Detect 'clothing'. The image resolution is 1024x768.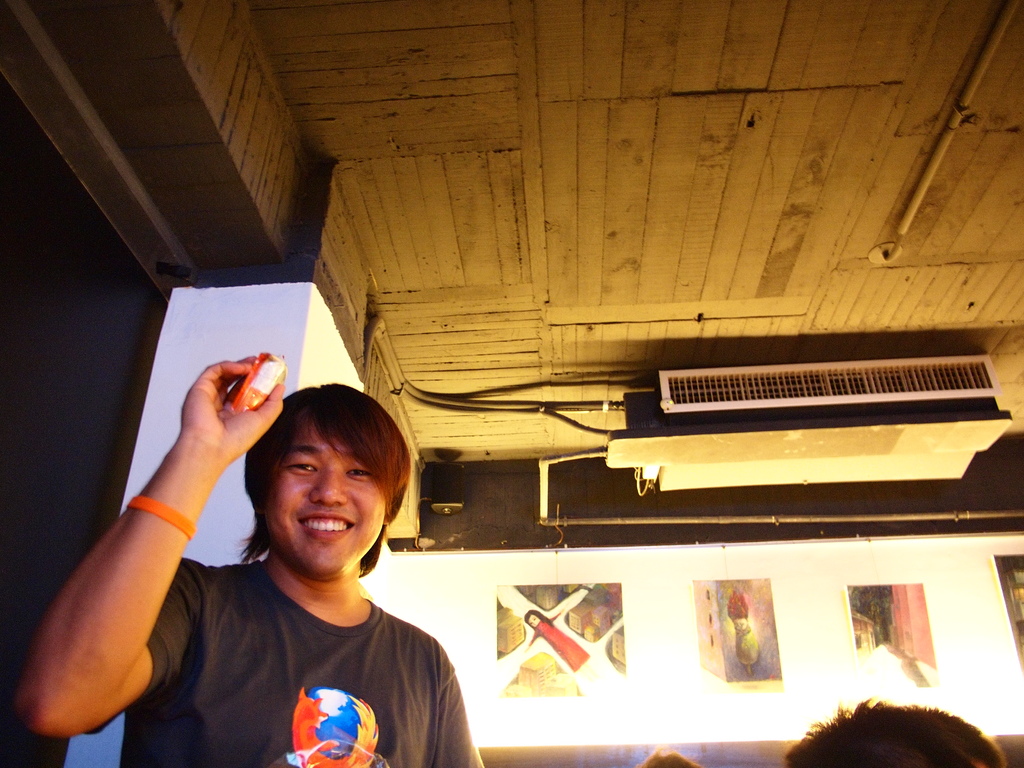
bbox=[737, 624, 758, 665].
